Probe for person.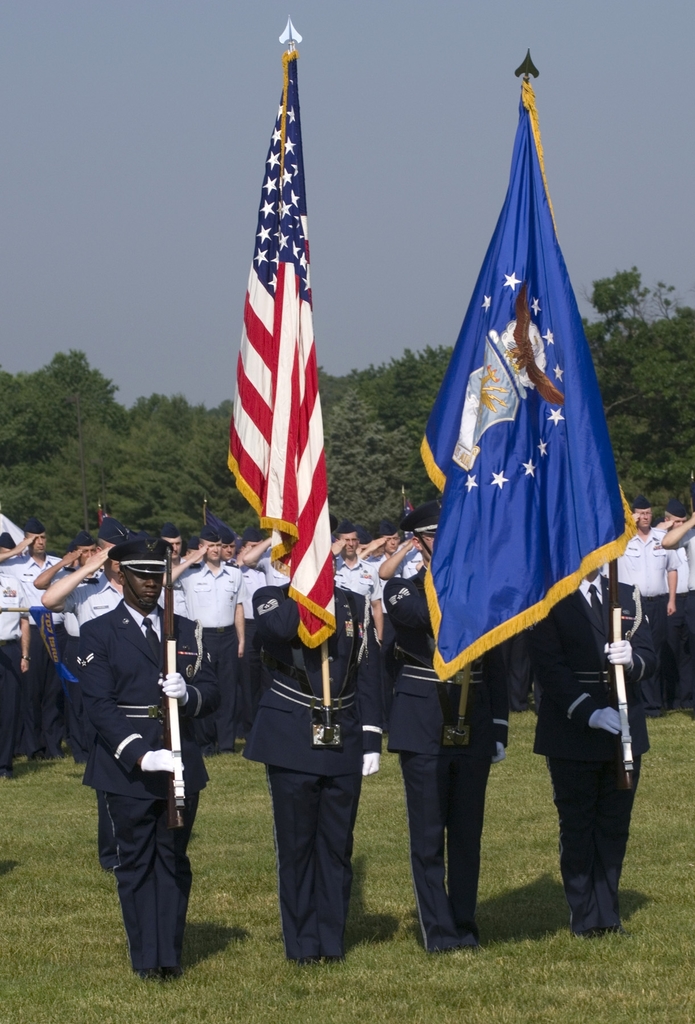
Probe result: [0,545,67,772].
